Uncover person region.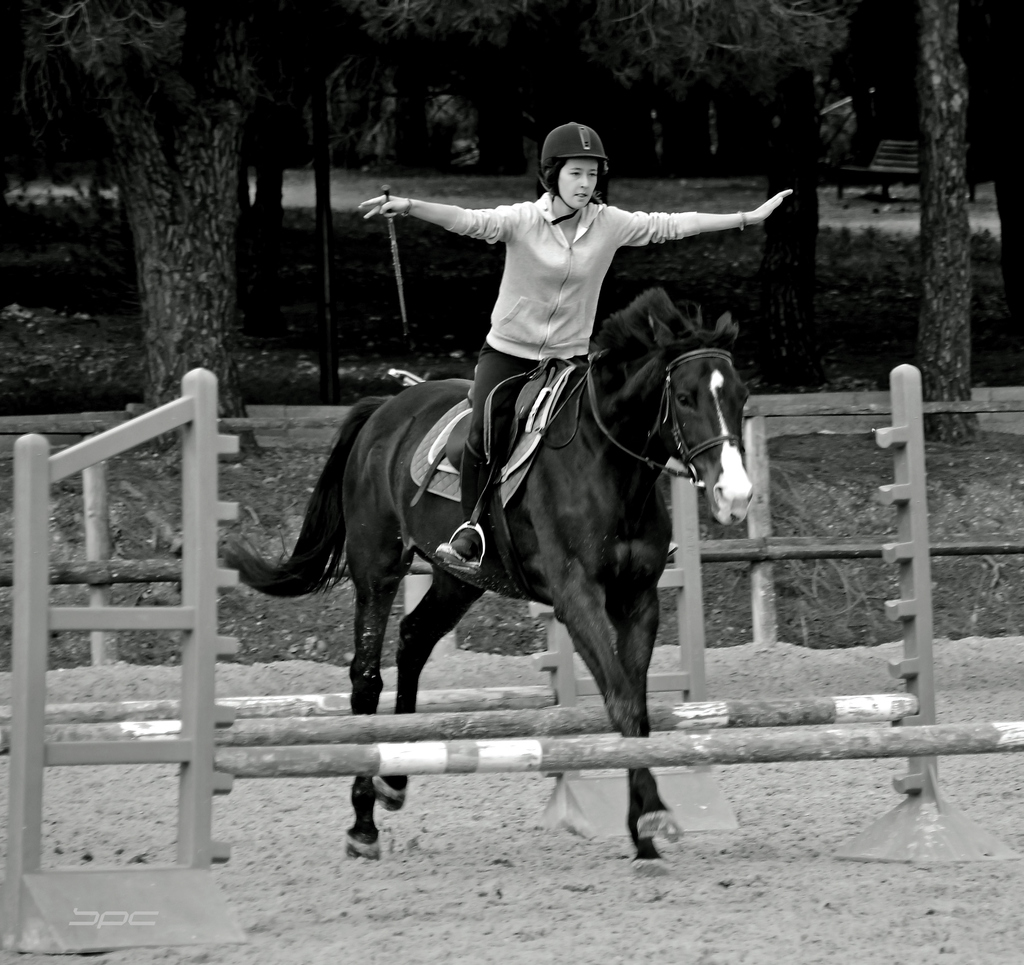
Uncovered: 374, 140, 744, 534.
